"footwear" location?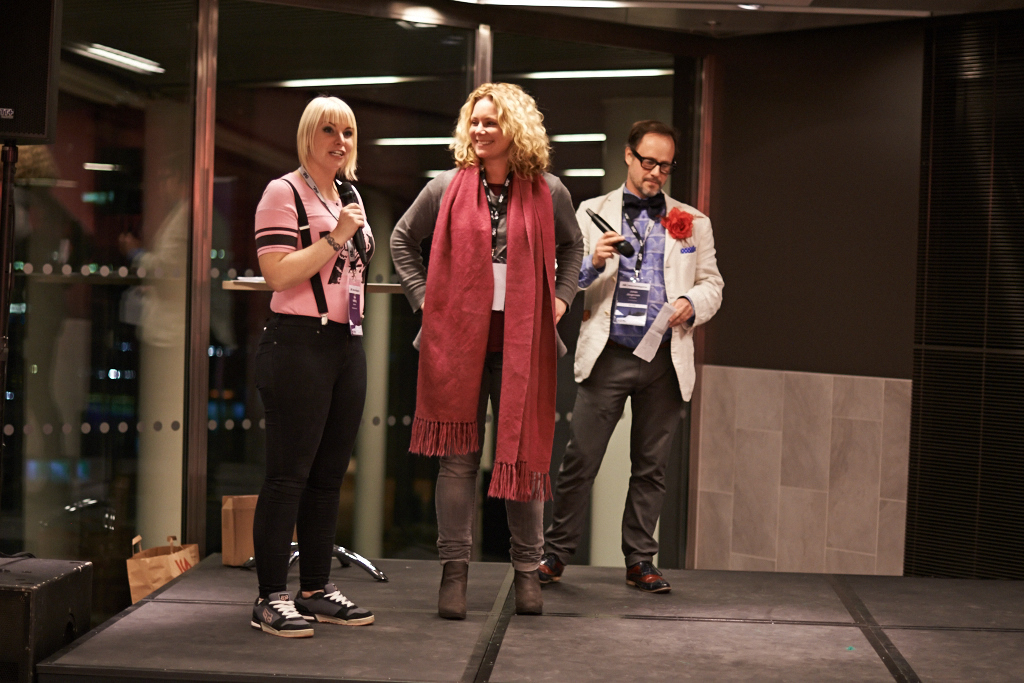
x1=315, y1=579, x2=381, y2=634
